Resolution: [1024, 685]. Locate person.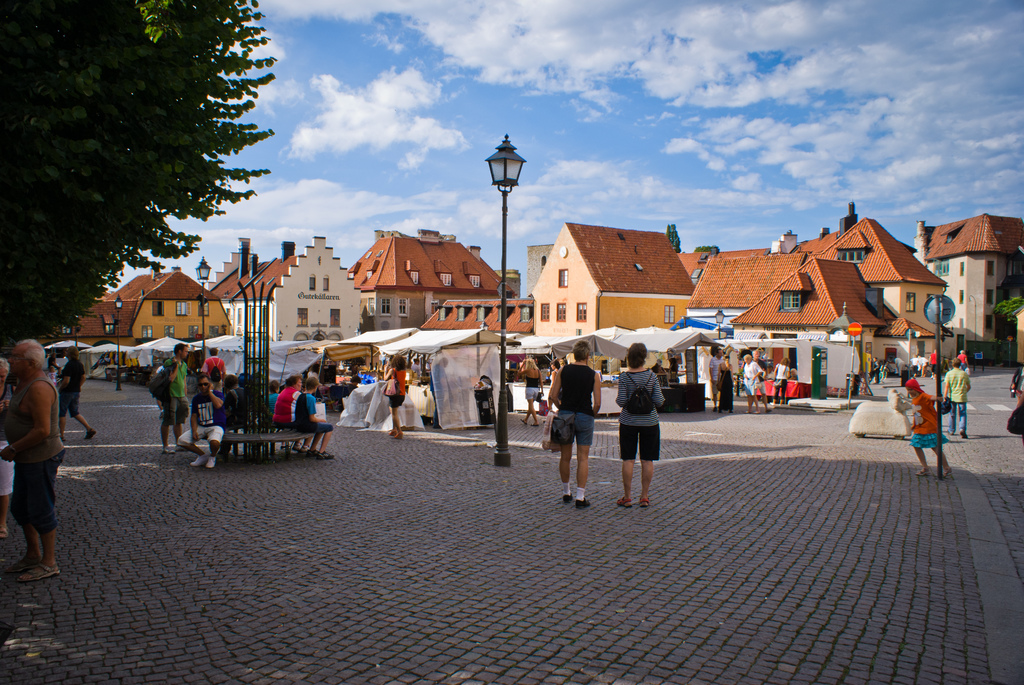
515, 359, 544, 425.
